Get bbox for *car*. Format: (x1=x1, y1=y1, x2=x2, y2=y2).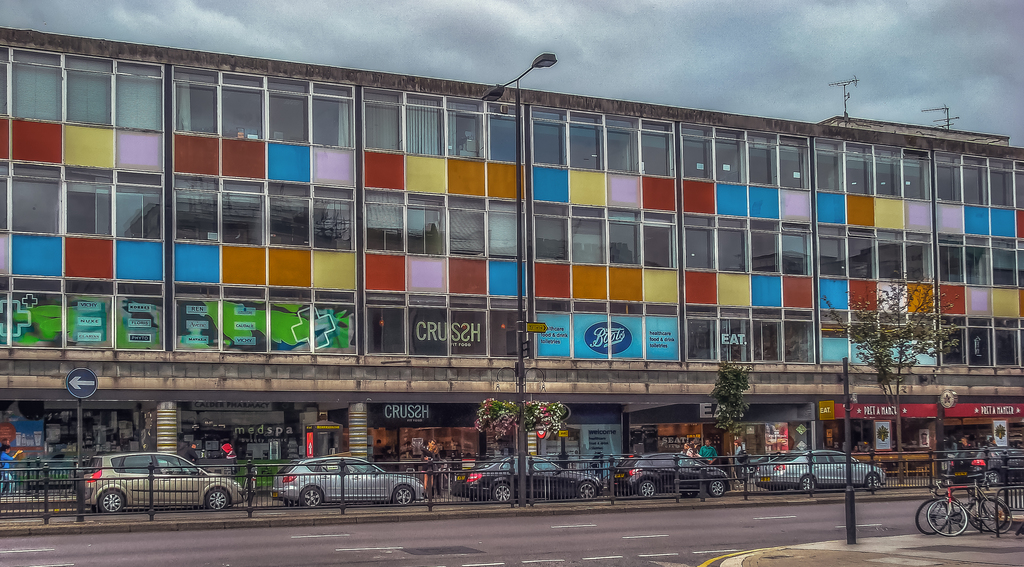
(x1=611, y1=450, x2=727, y2=507).
